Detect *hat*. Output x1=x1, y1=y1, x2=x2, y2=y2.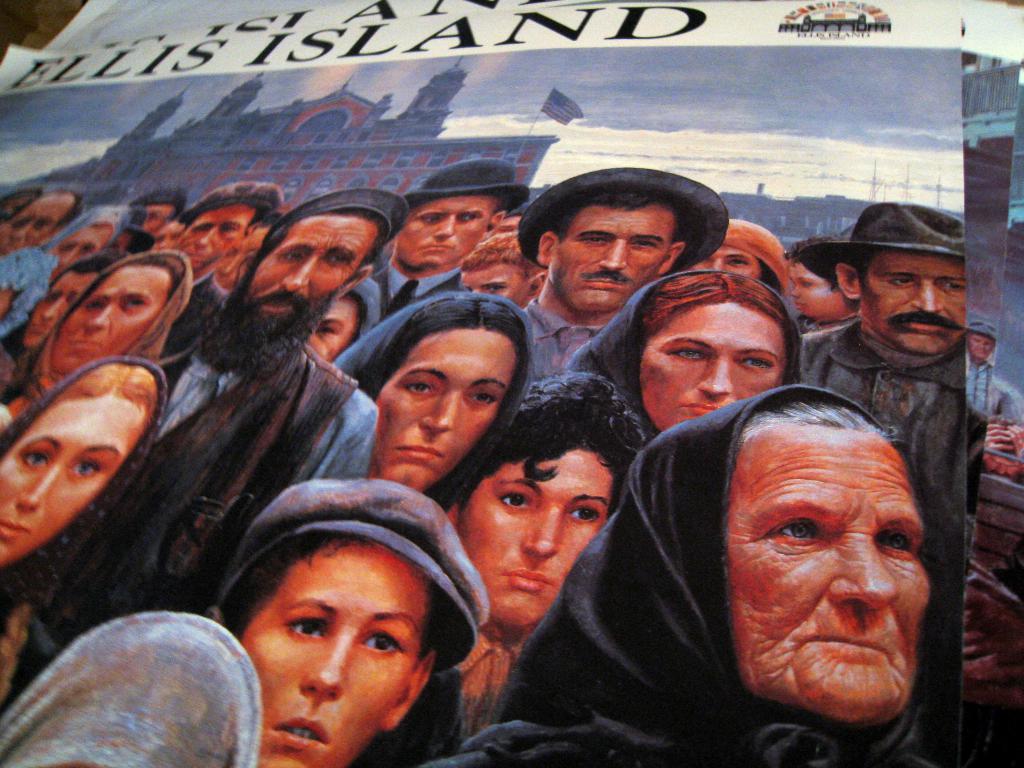
x1=515, y1=165, x2=728, y2=279.
